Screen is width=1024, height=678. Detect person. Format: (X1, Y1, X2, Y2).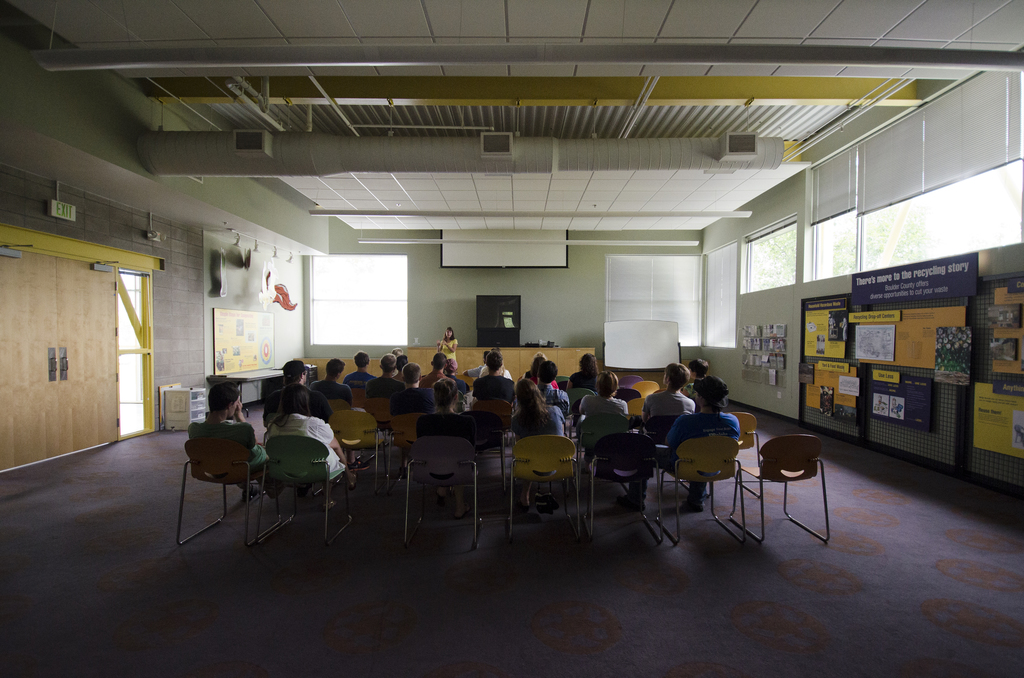
(467, 341, 512, 460).
